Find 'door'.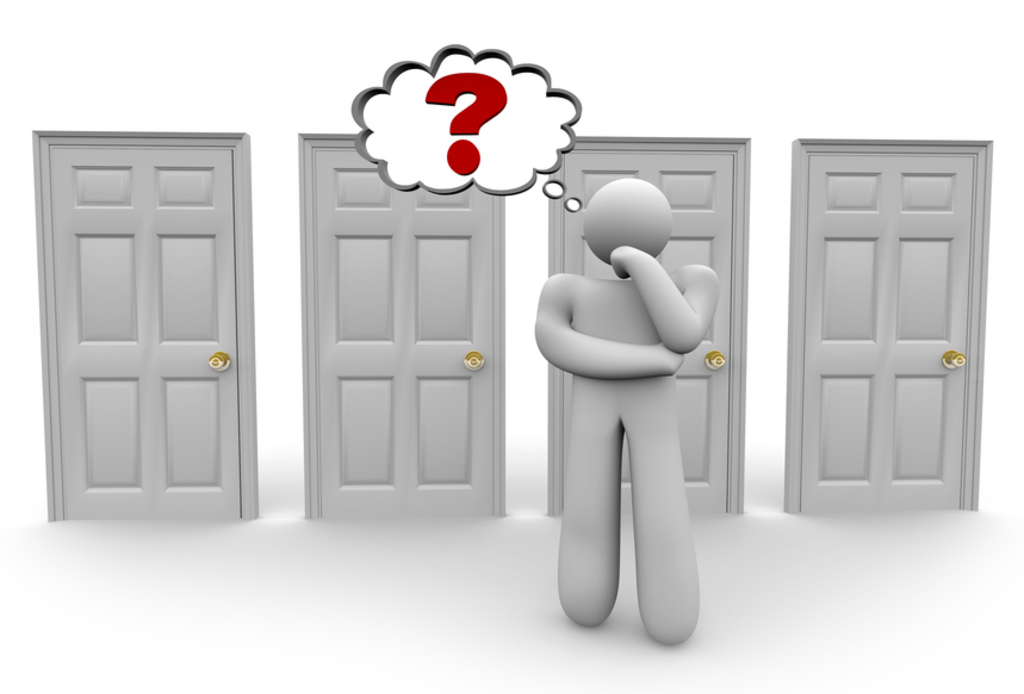
{"left": 315, "top": 147, "right": 491, "bottom": 514}.
